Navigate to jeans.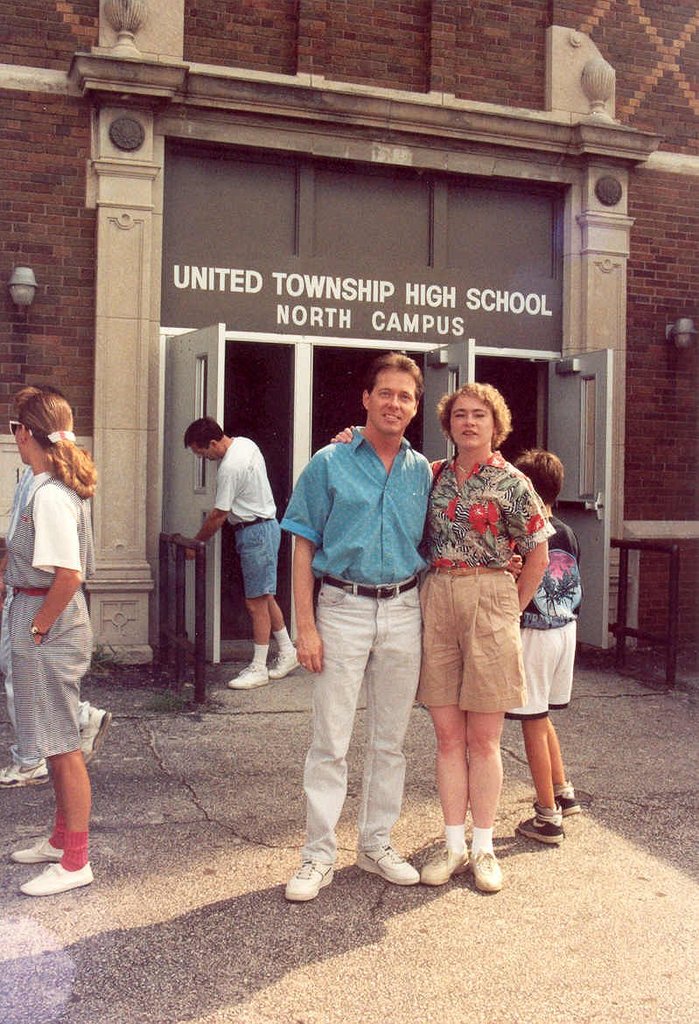
Navigation target: (498, 623, 575, 716).
